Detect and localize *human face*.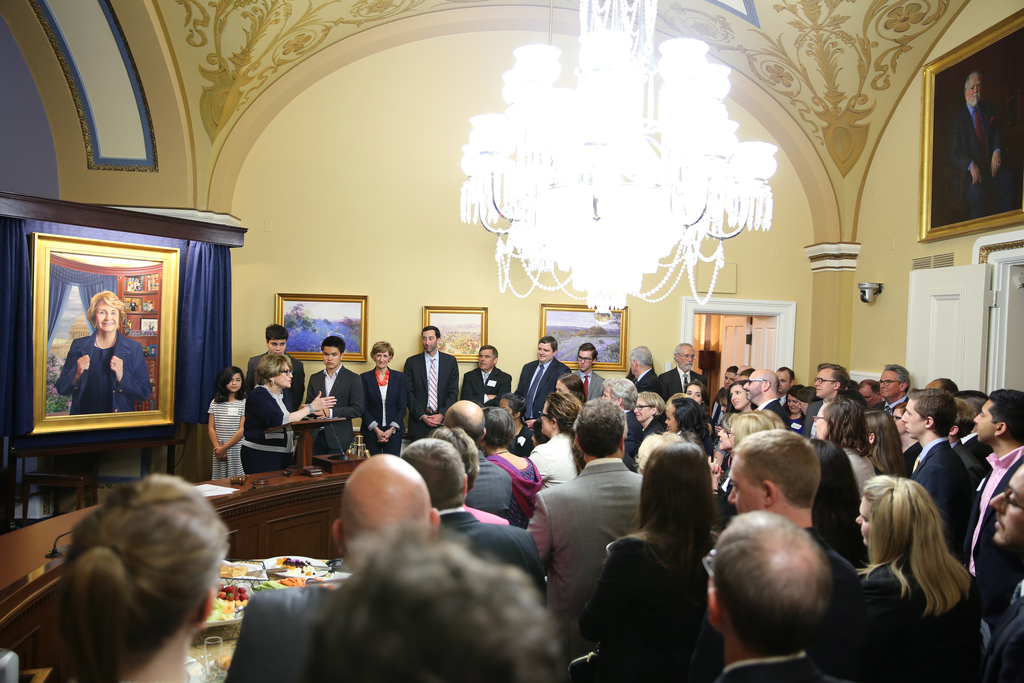
Localized at box=[579, 350, 593, 372].
